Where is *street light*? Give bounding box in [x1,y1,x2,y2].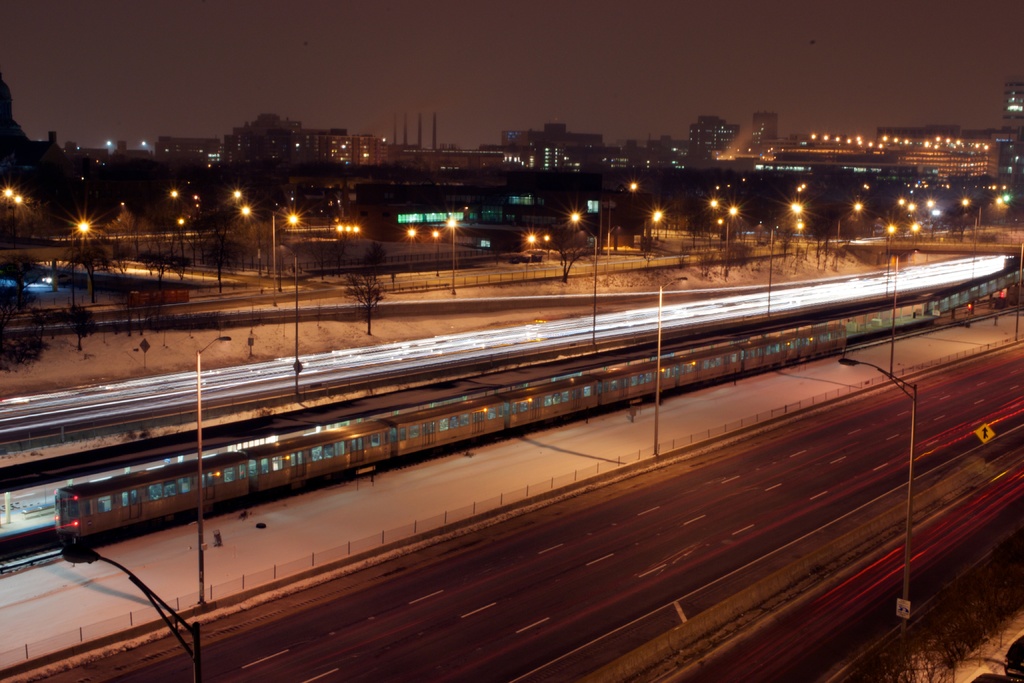
[264,210,303,311].
